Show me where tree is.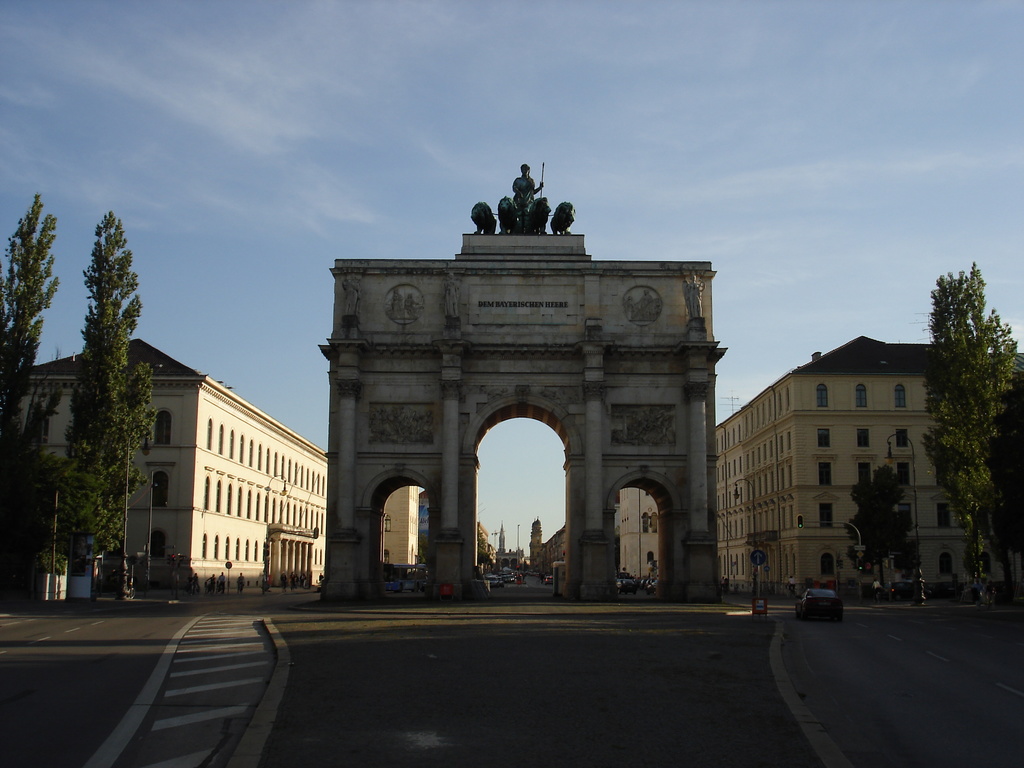
tree is at 847,452,919,604.
